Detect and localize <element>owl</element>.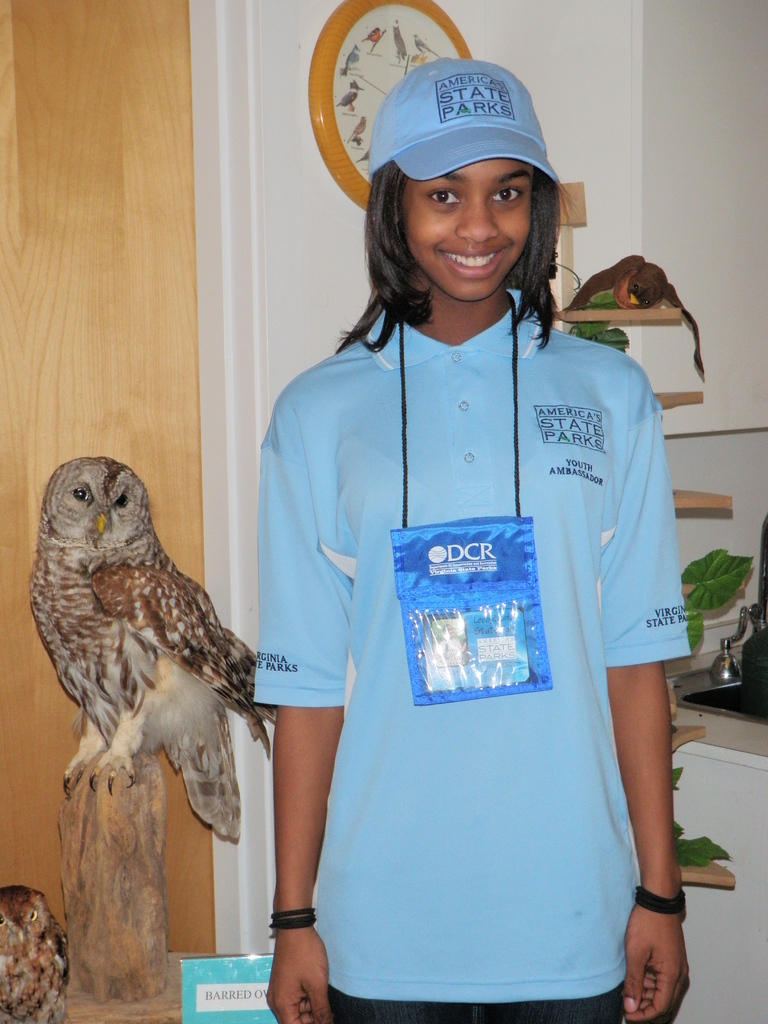
Localized at box=[27, 458, 282, 843].
